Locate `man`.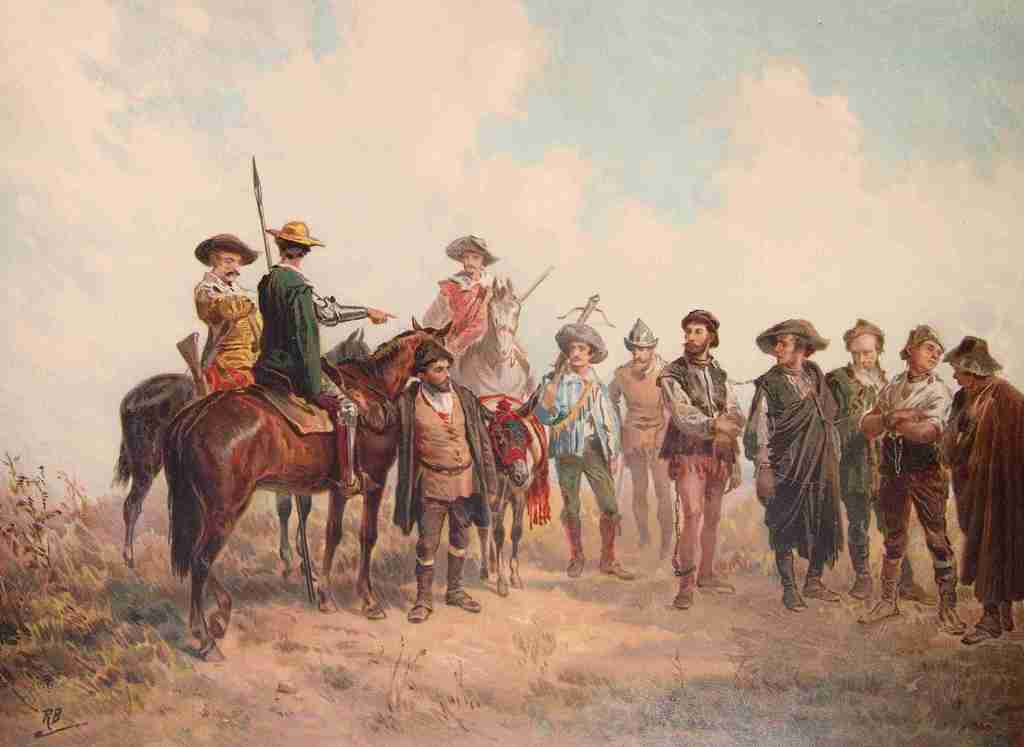
Bounding box: BBox(856, 323, 964, 632).
